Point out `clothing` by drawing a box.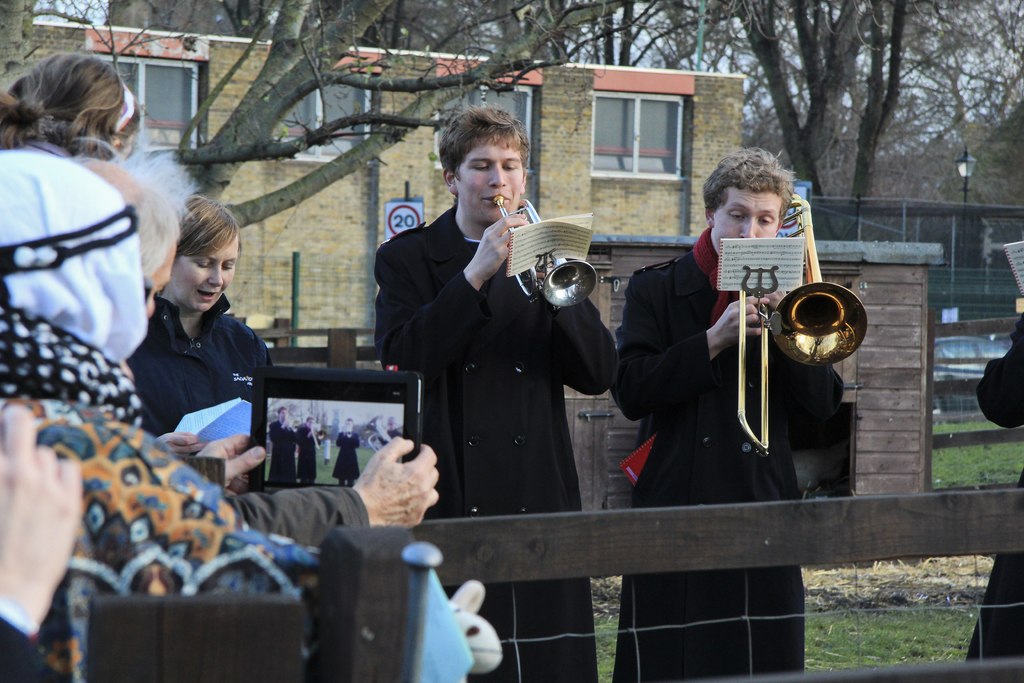
383:193:619:595.
